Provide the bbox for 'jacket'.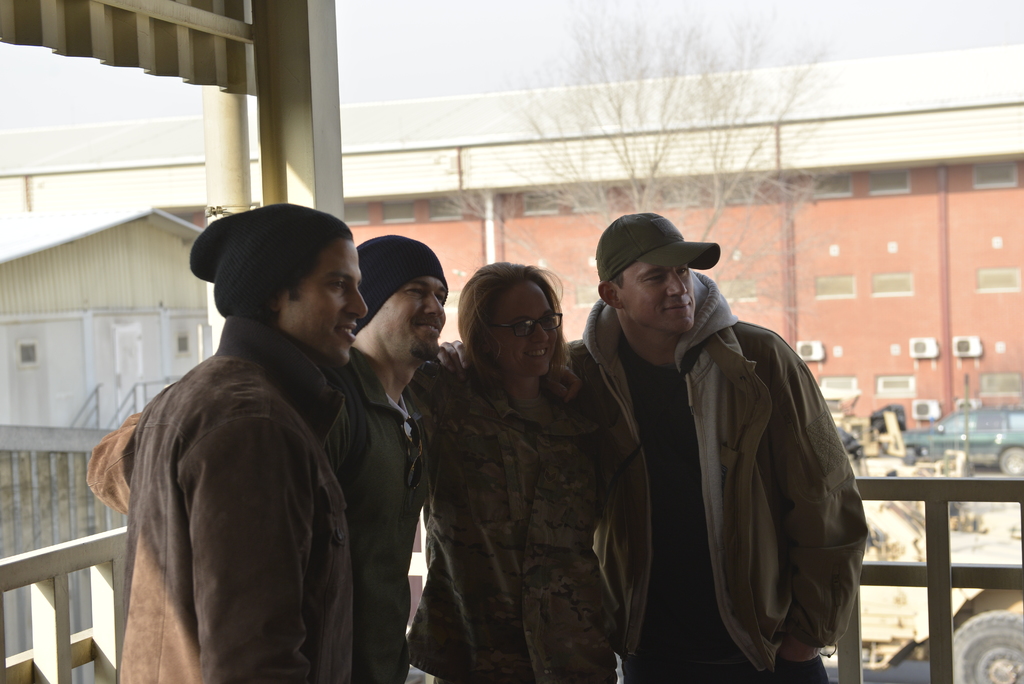
bbox=(396, 342, 621, 683).
